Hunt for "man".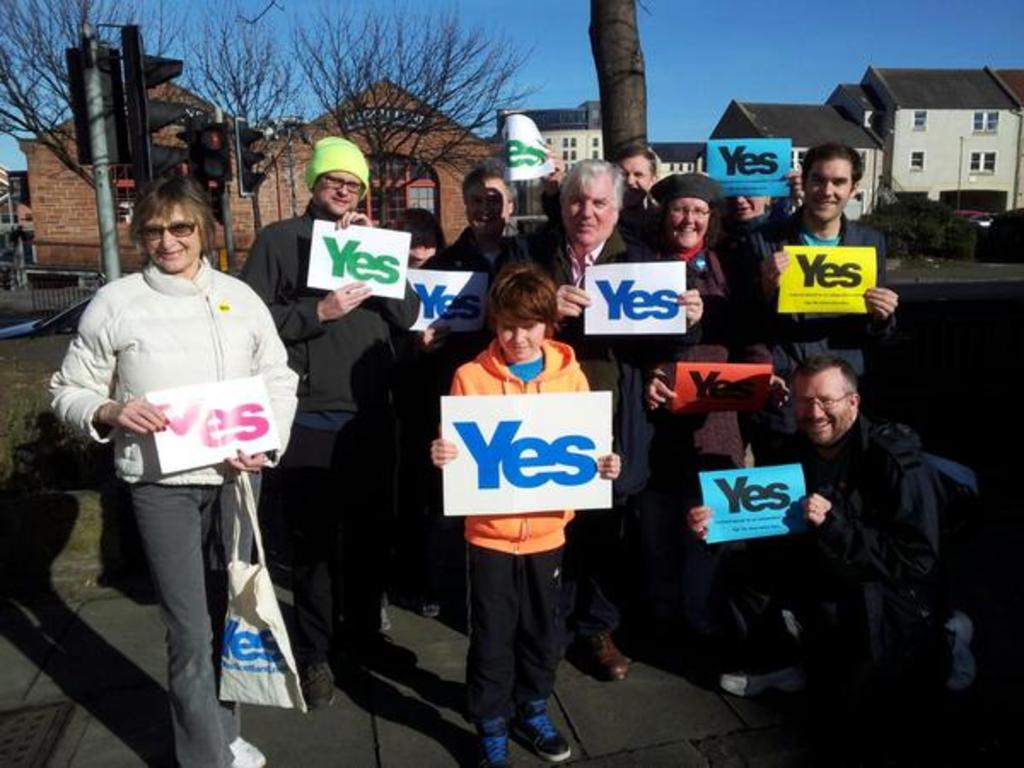
Hunted down at box=[483, 164, 701, 688].
